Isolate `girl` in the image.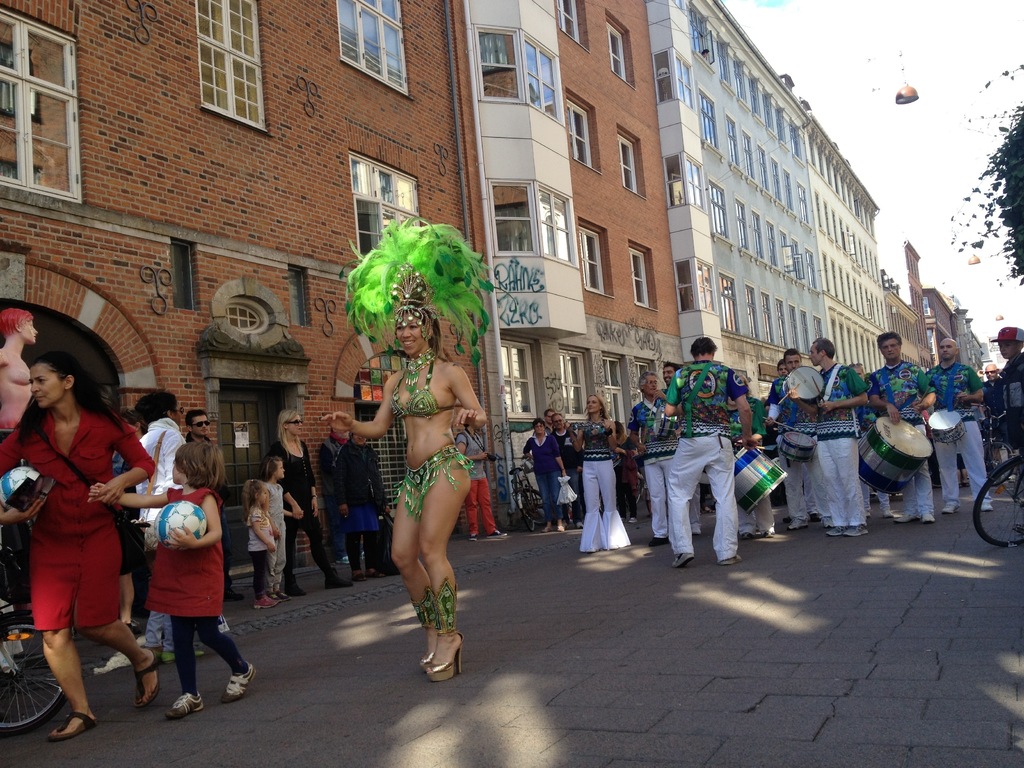
Isolated region: bbox=[88, 442, 259, 715].
